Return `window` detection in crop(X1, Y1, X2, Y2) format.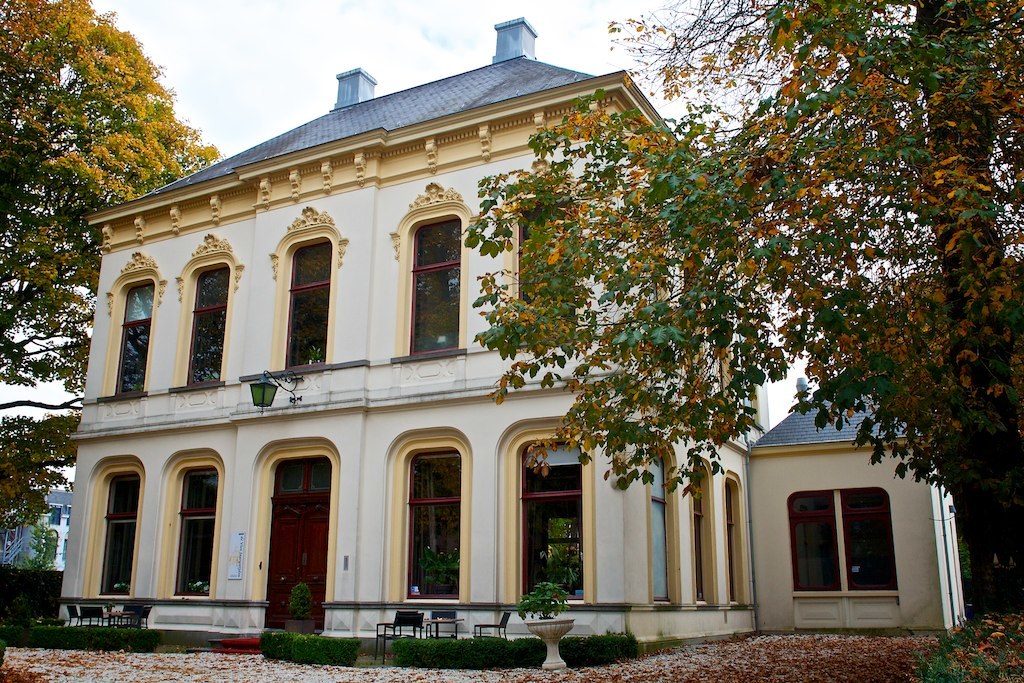
crop(788, 488, 896, 629).
